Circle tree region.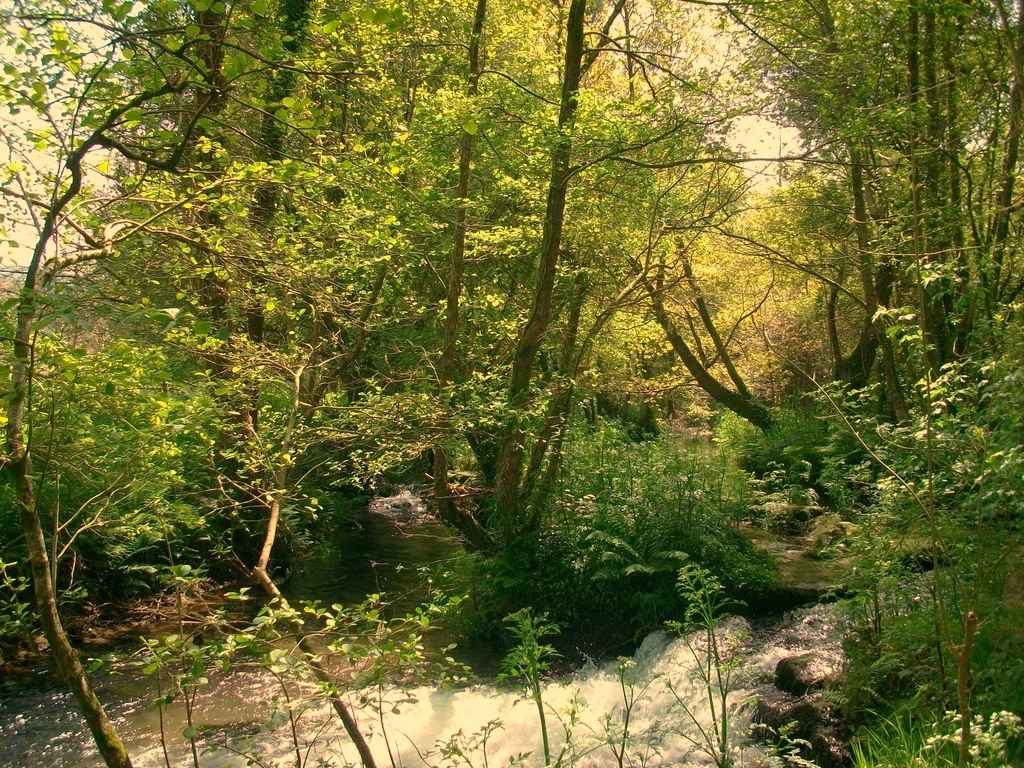
Region: (left=0, top=0, right=351, bottom=767).
